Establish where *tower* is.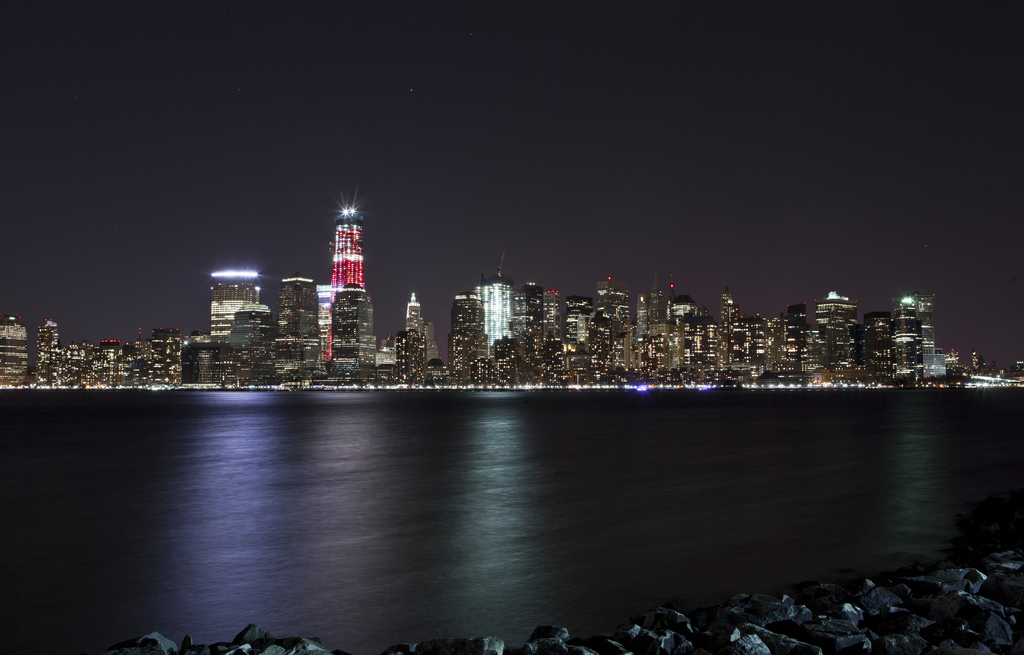
Established at [x1=213, y1=273, x2=263, y2=337].
